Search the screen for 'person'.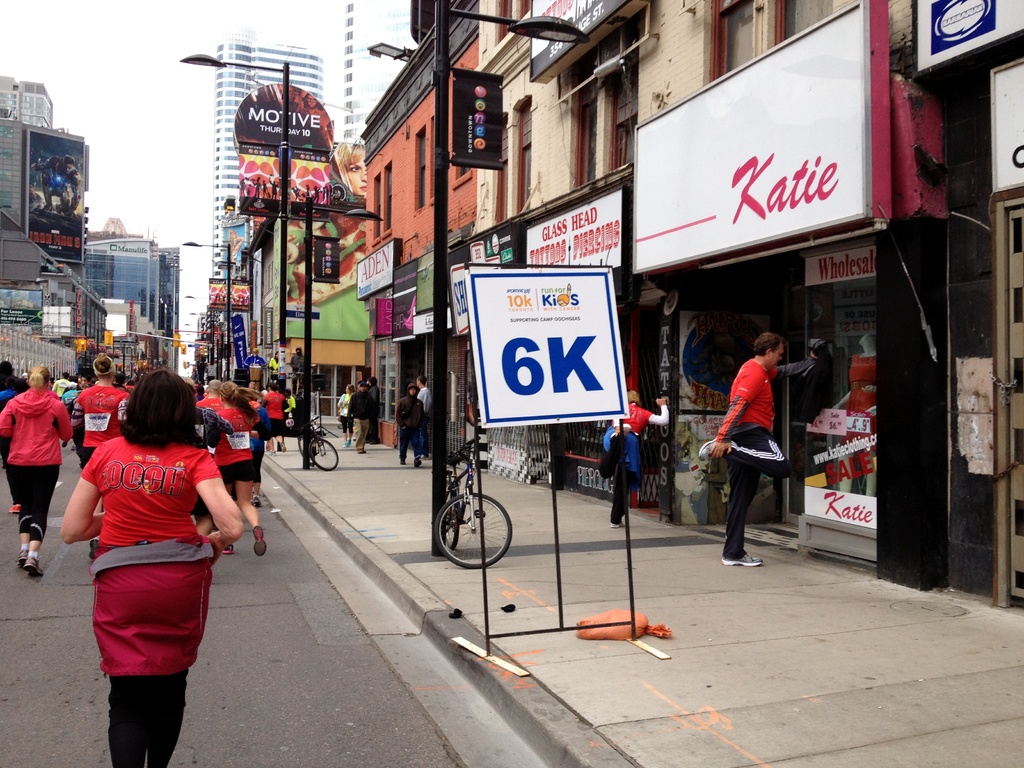
Found at <bbox>261, 371, 286, 456</bbox>.
